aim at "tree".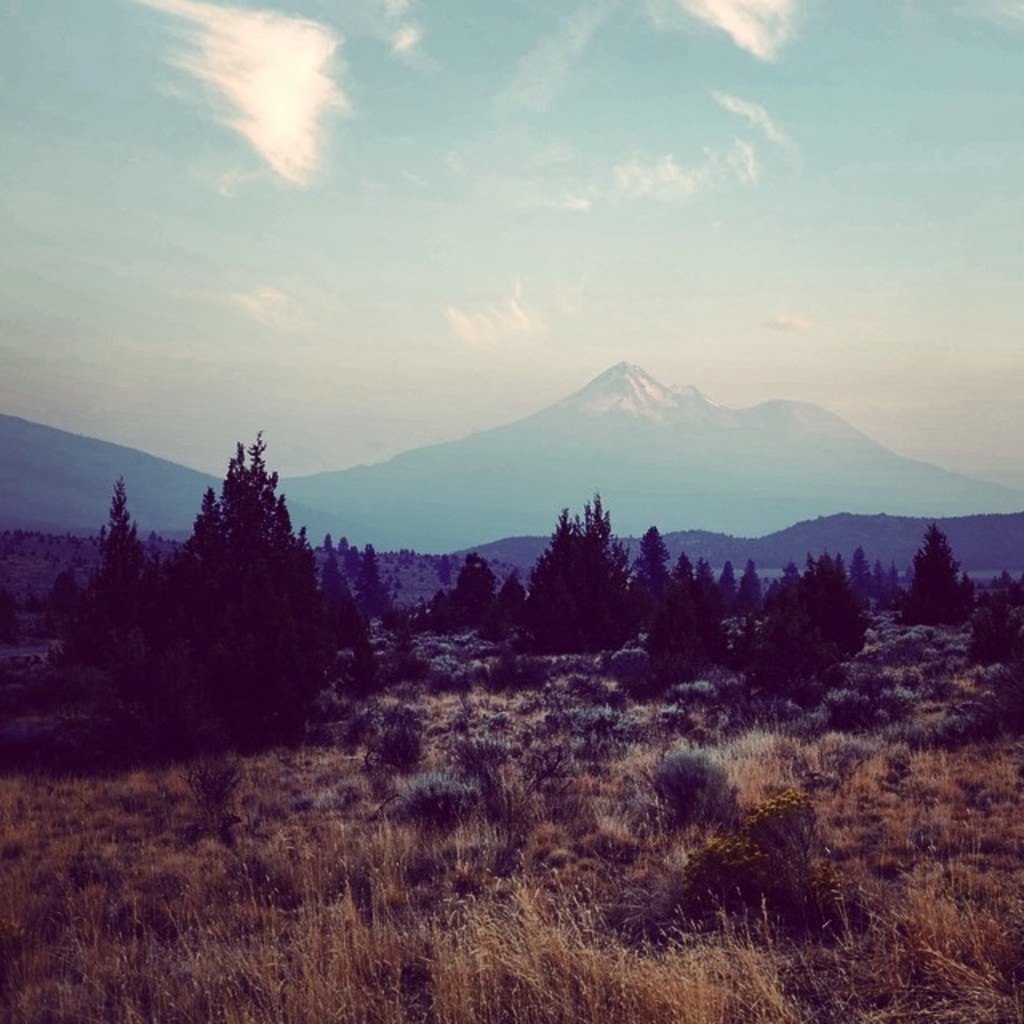
Aimed at x1=485, y1=571, x2=525, y2=638.
